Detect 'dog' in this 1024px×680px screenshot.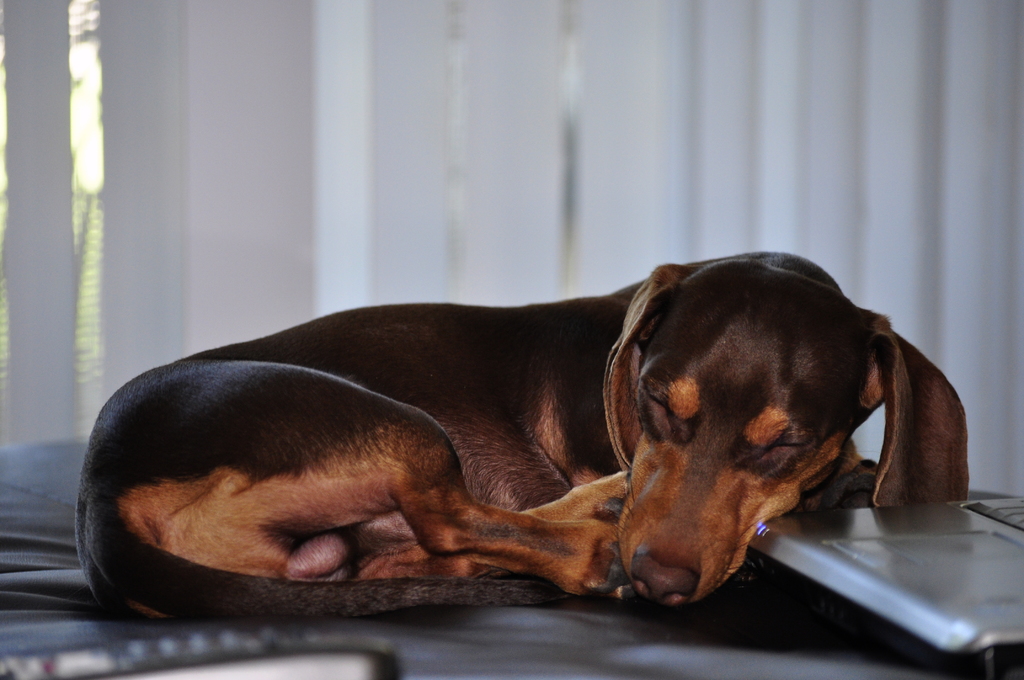
Detection: [73, 250, 971, 628].
